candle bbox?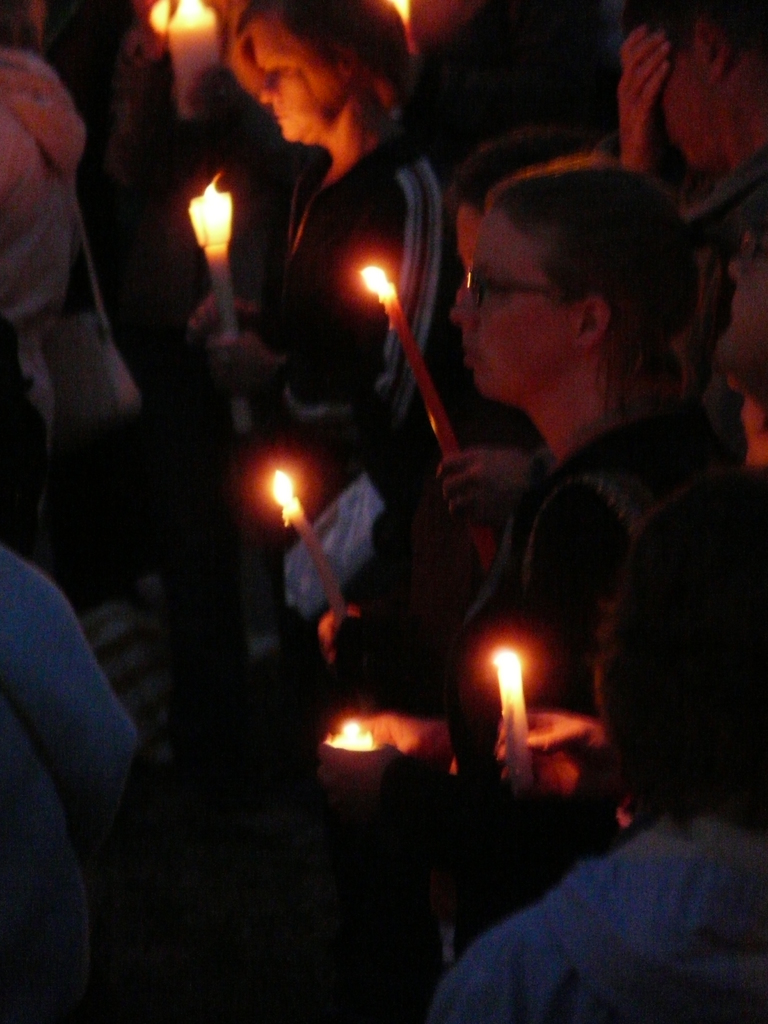
bbox(358, 269, 499, 572)
